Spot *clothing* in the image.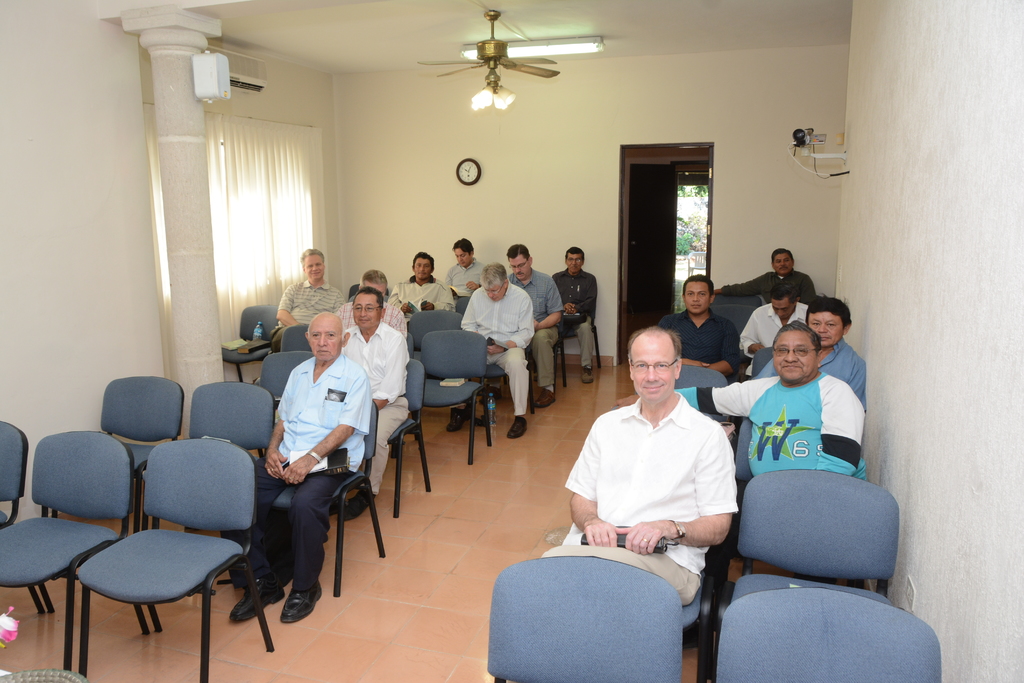
*clothing* found at (x1=550, y1=265, x2=596, y2=362).
